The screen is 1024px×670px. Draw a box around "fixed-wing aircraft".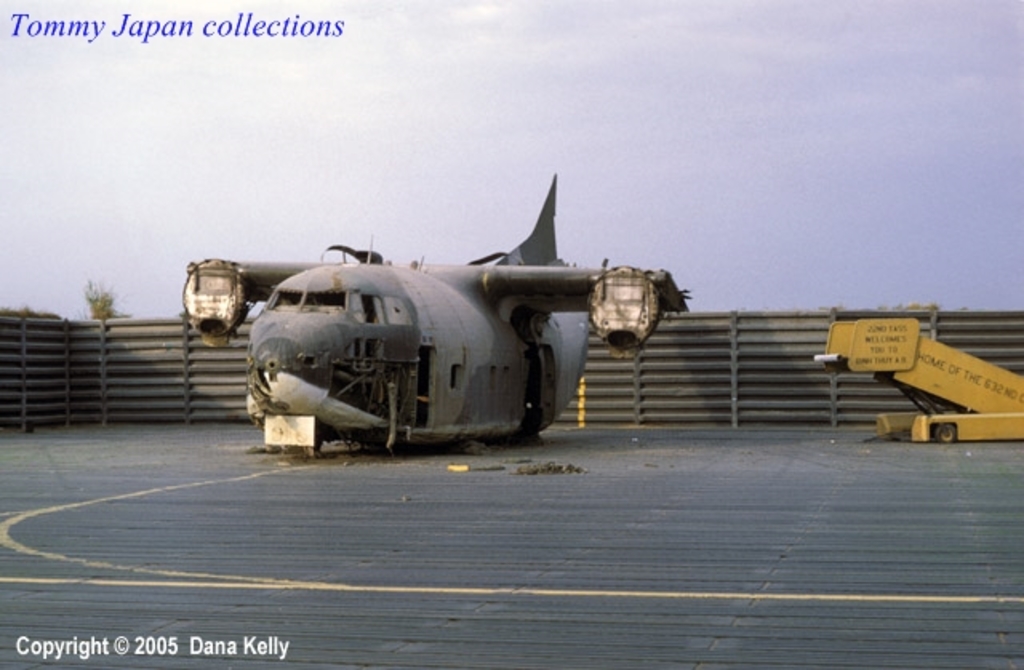
box(182, 177, 696, 461).
